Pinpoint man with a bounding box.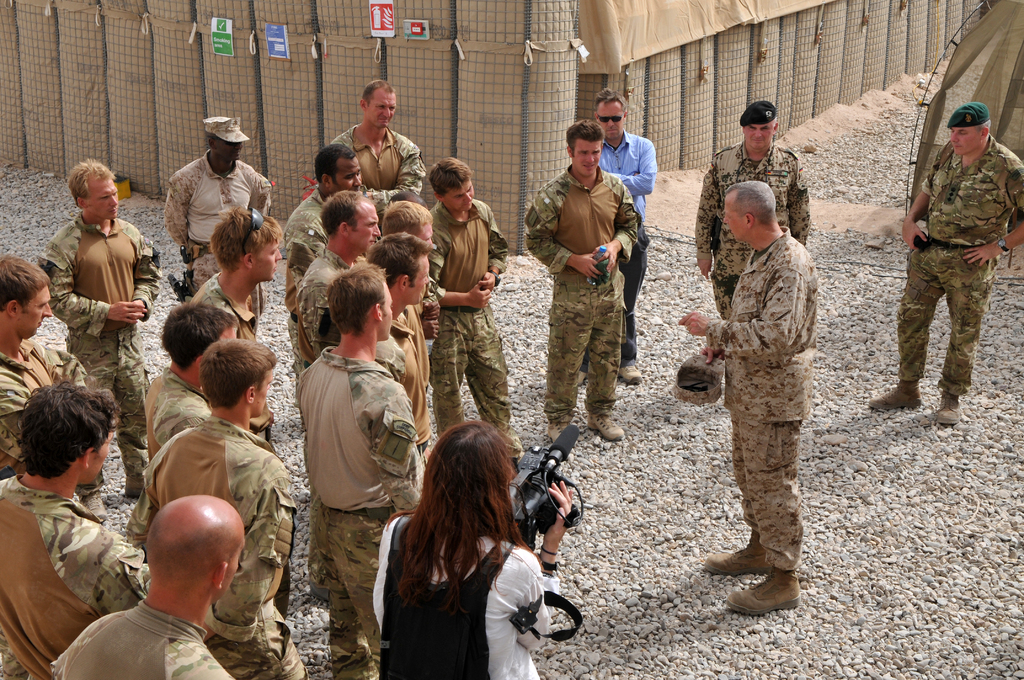
<bbox>299, 193, 383, 369</bbox>.
